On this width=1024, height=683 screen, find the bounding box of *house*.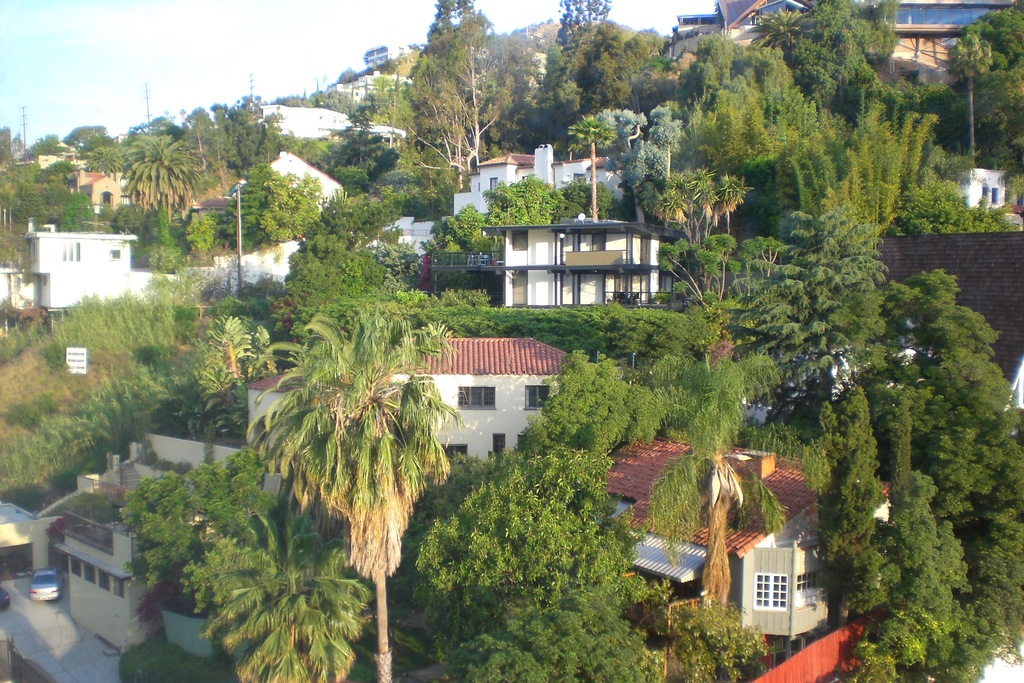
Bounding box: (28, 219, 144, 322).
